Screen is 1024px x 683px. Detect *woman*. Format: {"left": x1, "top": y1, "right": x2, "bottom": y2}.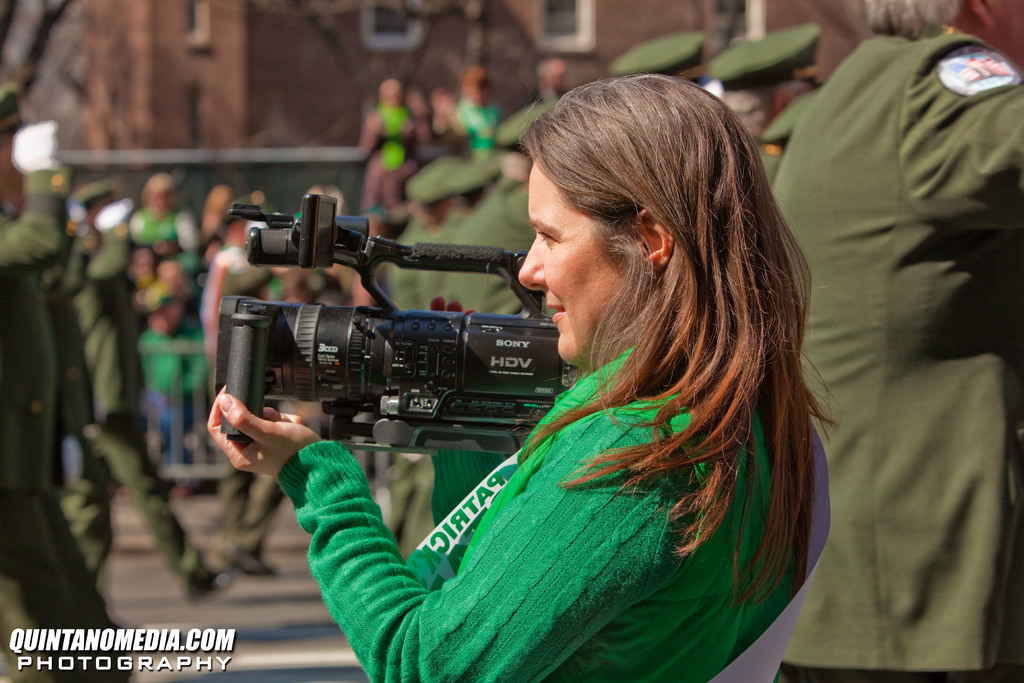
{"left": 201, "top": 179, "right": 239, "bottom": 249}.
